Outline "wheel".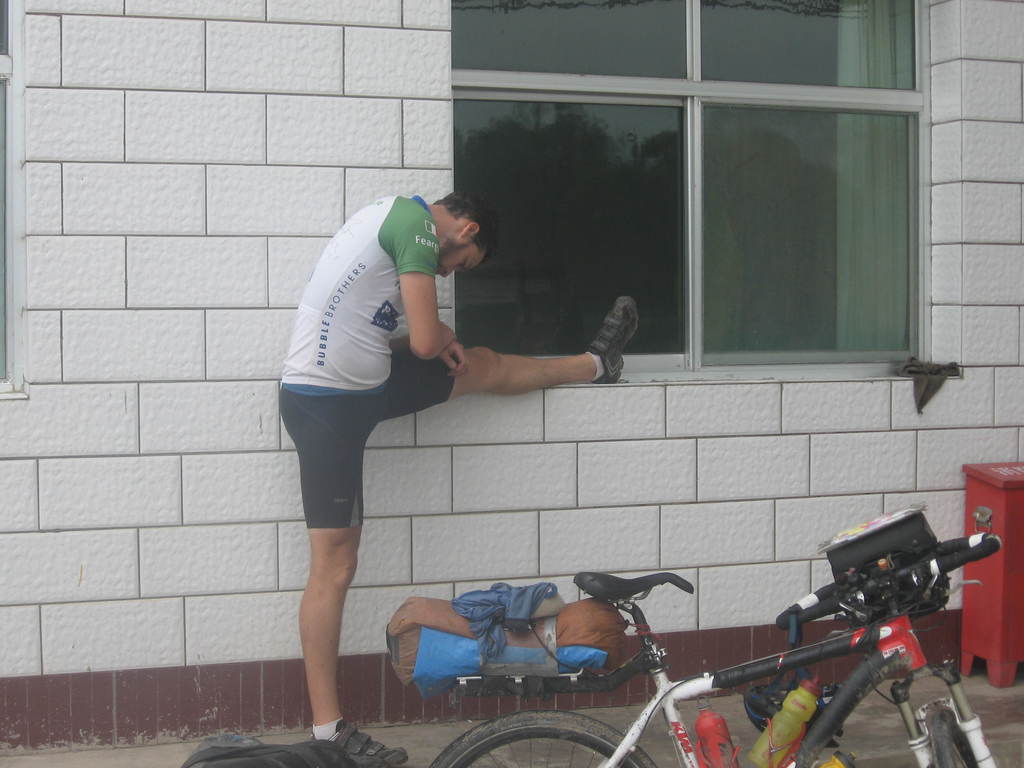
Outline: x1=431 y1=708 x2=659 y2=767.
